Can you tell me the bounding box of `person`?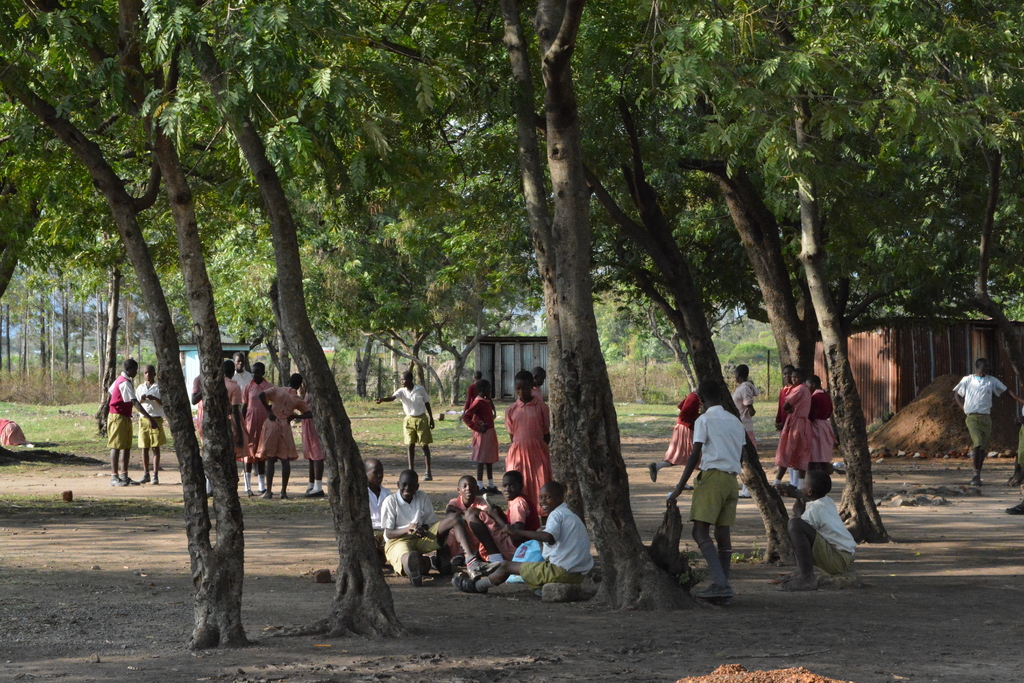
(x1=731, y1=364, x2=760, y2=498).
